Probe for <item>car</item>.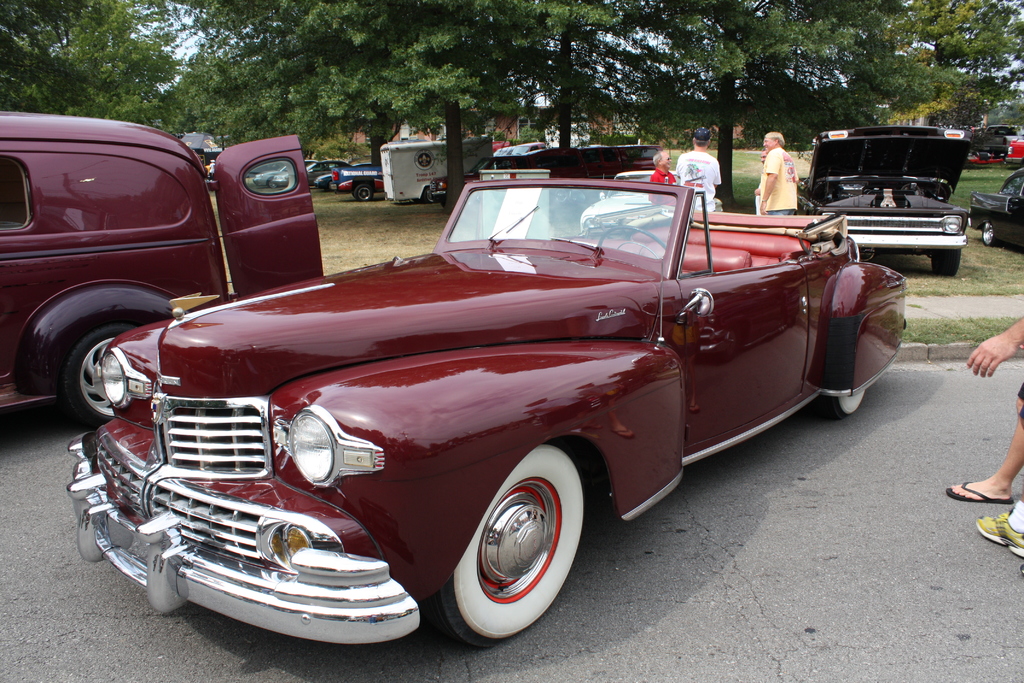
Probe result: crop(62, 167, 921, 638).
